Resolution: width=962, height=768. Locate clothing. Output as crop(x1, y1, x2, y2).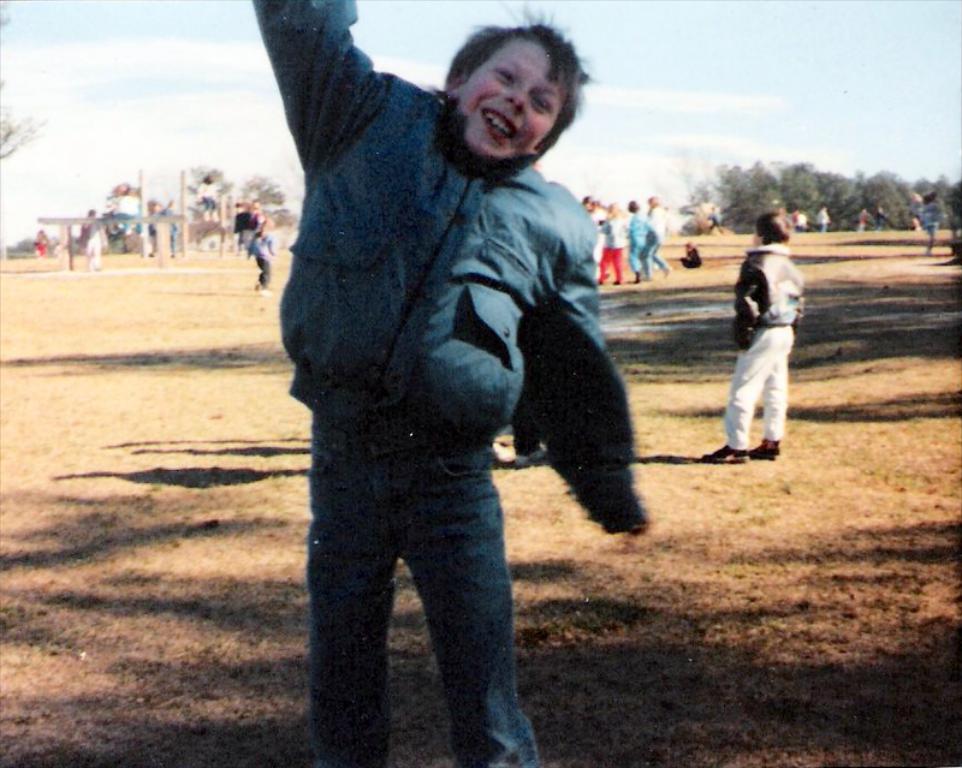
crop(645, 203, 671, 275).
